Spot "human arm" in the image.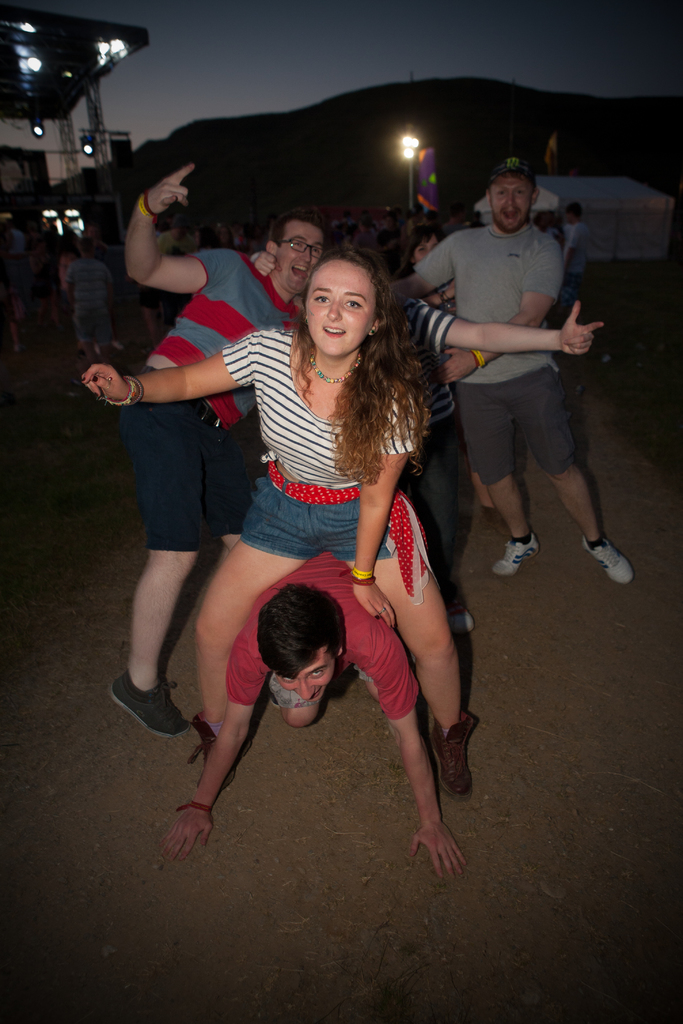
"human arm" found at box=[354, 372, 424, 631].
